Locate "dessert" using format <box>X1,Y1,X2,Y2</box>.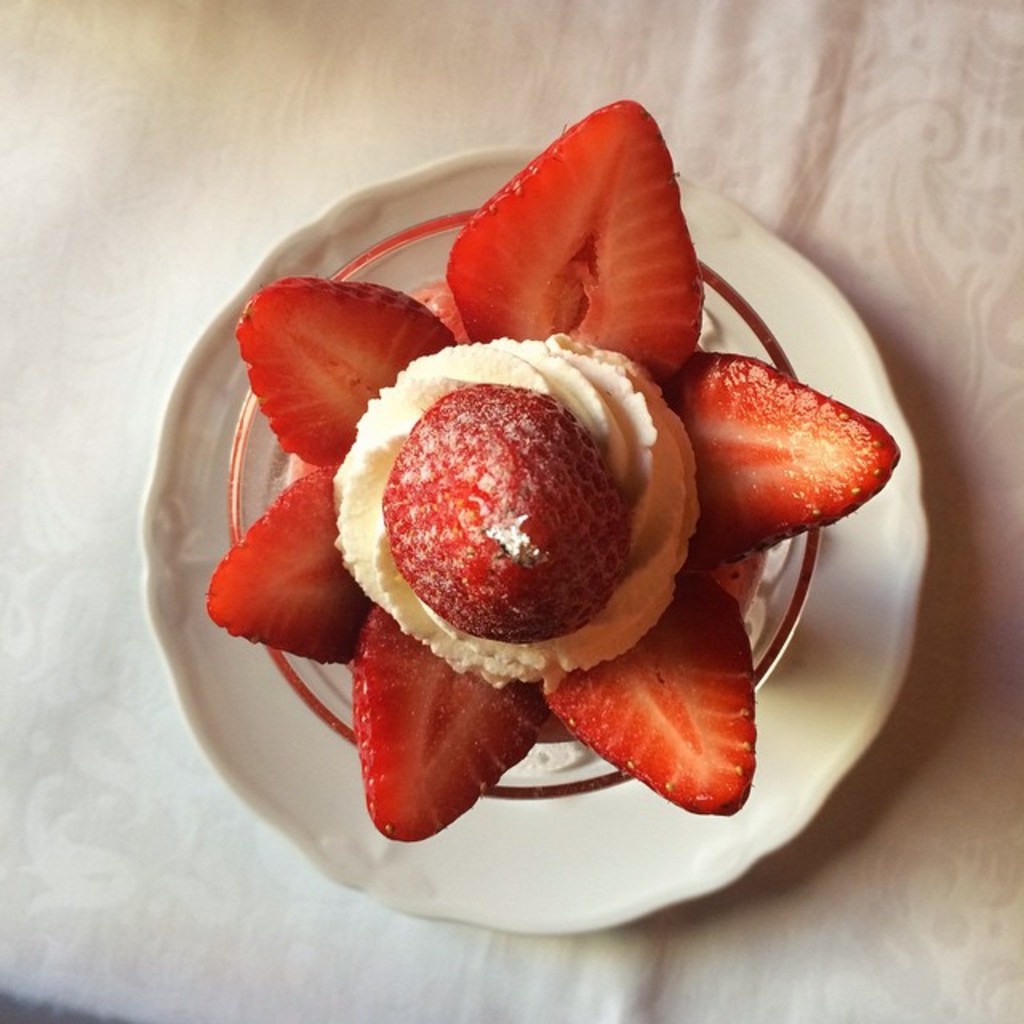
<box>226,210,886,875</box>.
